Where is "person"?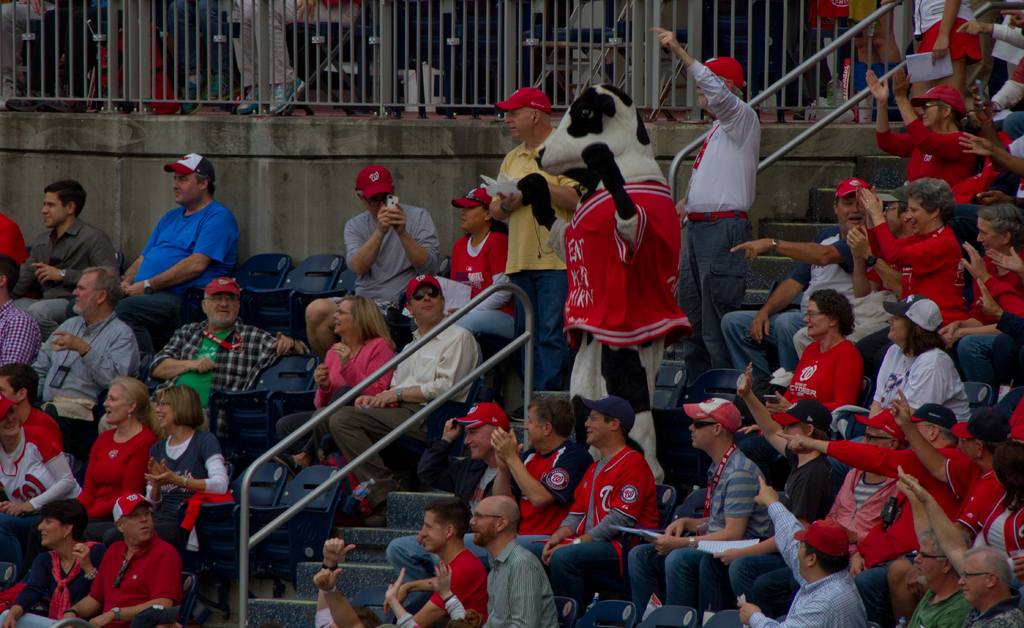
<bbox>647, 24, 762, 385</bbox>.
